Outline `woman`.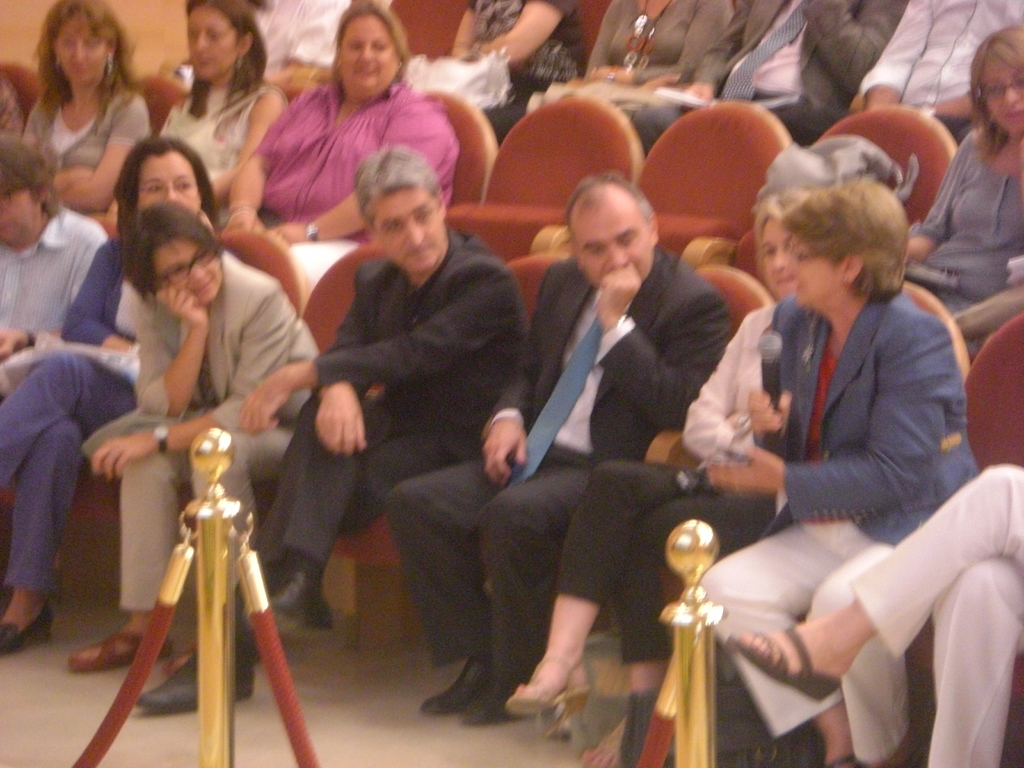
Outline: Rect(684, 173, 988, 767).
